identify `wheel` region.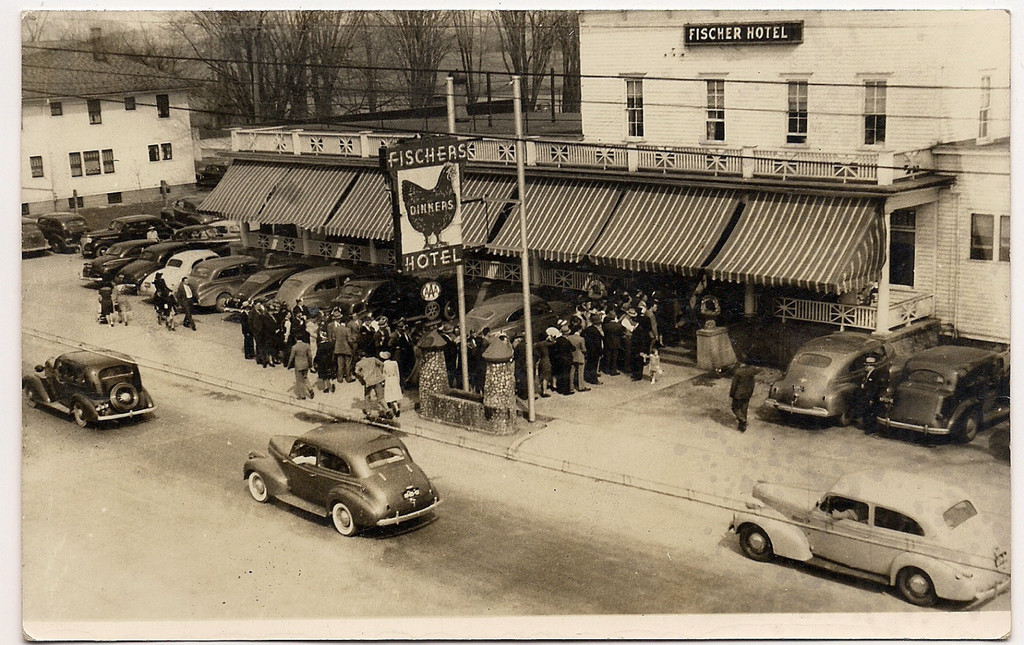
Region: locate(244, 477, 269, 507).
